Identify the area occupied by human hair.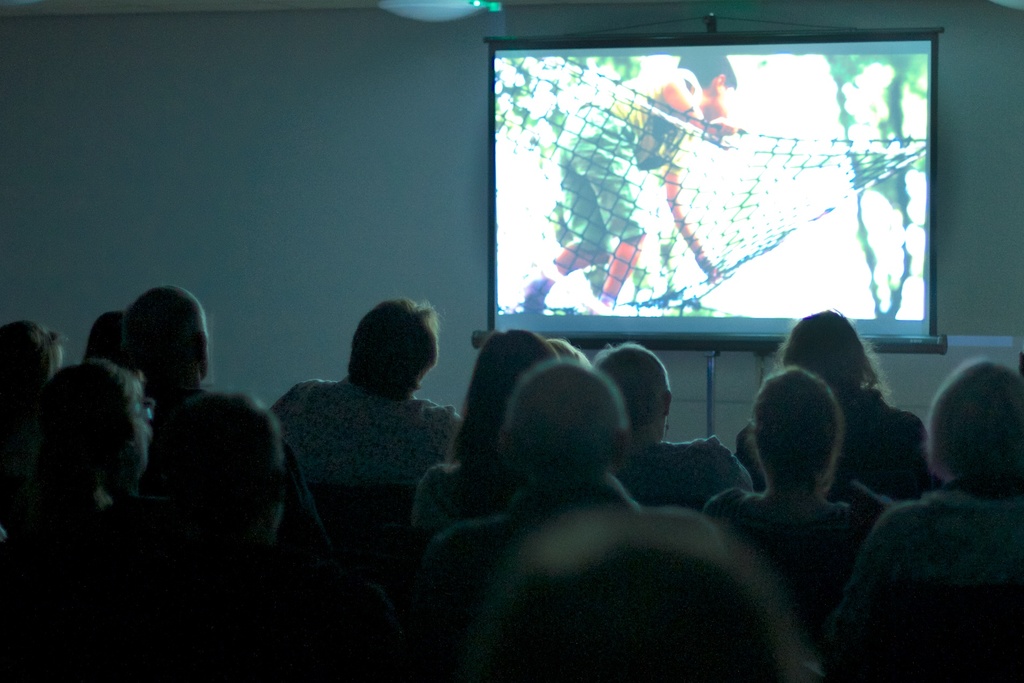
Area: x1=118 y1=283 x2=210 y2=382.
